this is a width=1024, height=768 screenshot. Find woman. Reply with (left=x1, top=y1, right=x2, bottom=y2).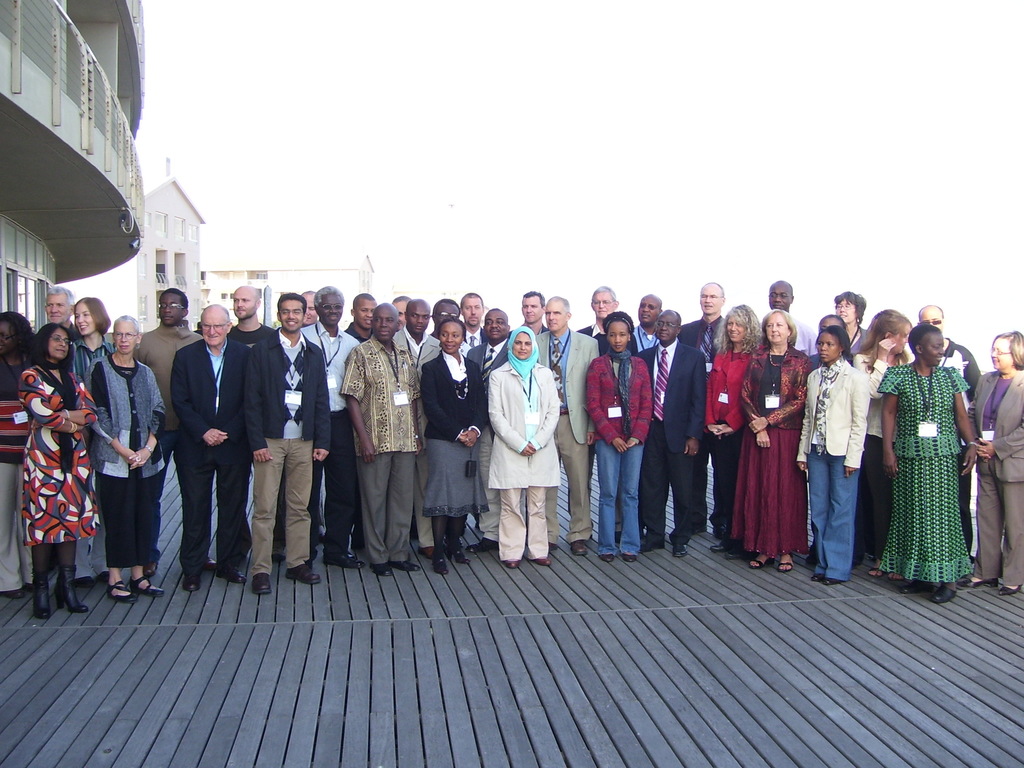
(left=737, top=307, right=817, bottom=567).
